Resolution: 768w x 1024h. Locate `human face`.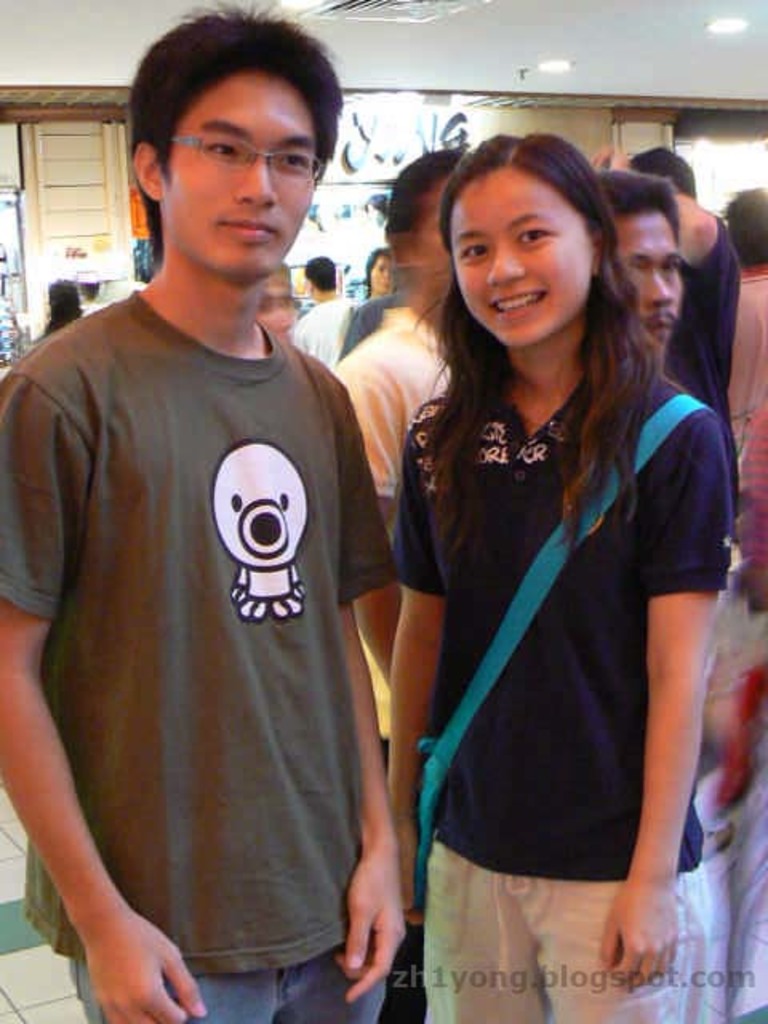
[414, 174, 451, 294].
